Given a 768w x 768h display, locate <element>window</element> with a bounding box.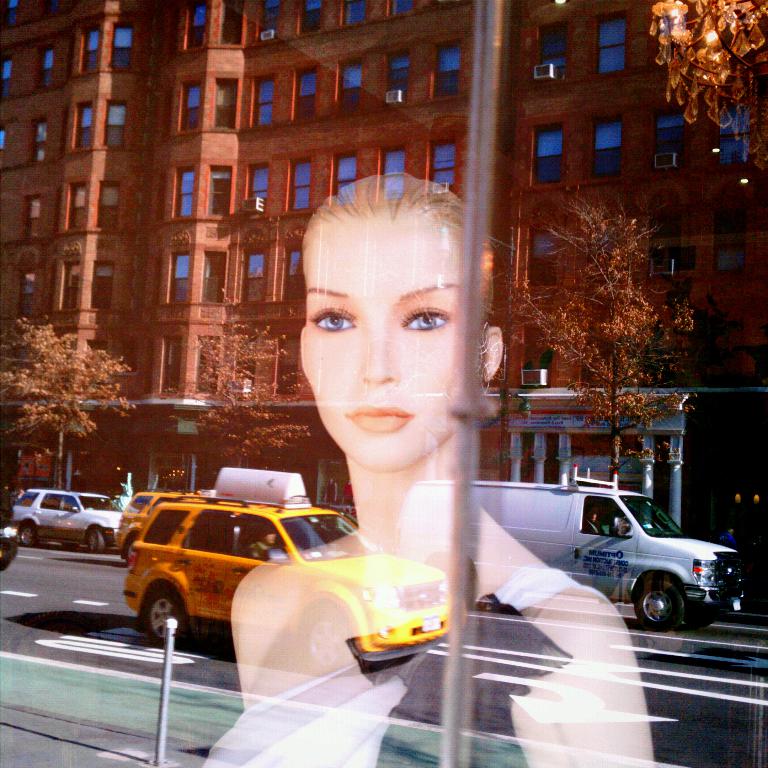
Located: 205 166 228 216.
